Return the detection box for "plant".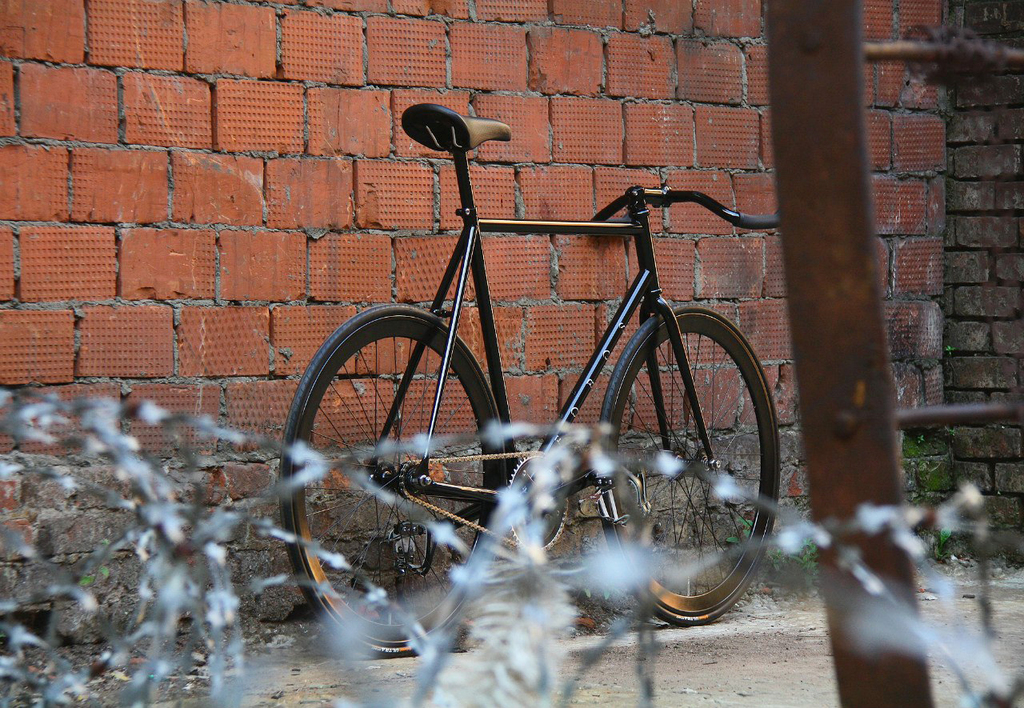
{"left": 936, "top": 526, "right": 958, "bottom": 562}.
